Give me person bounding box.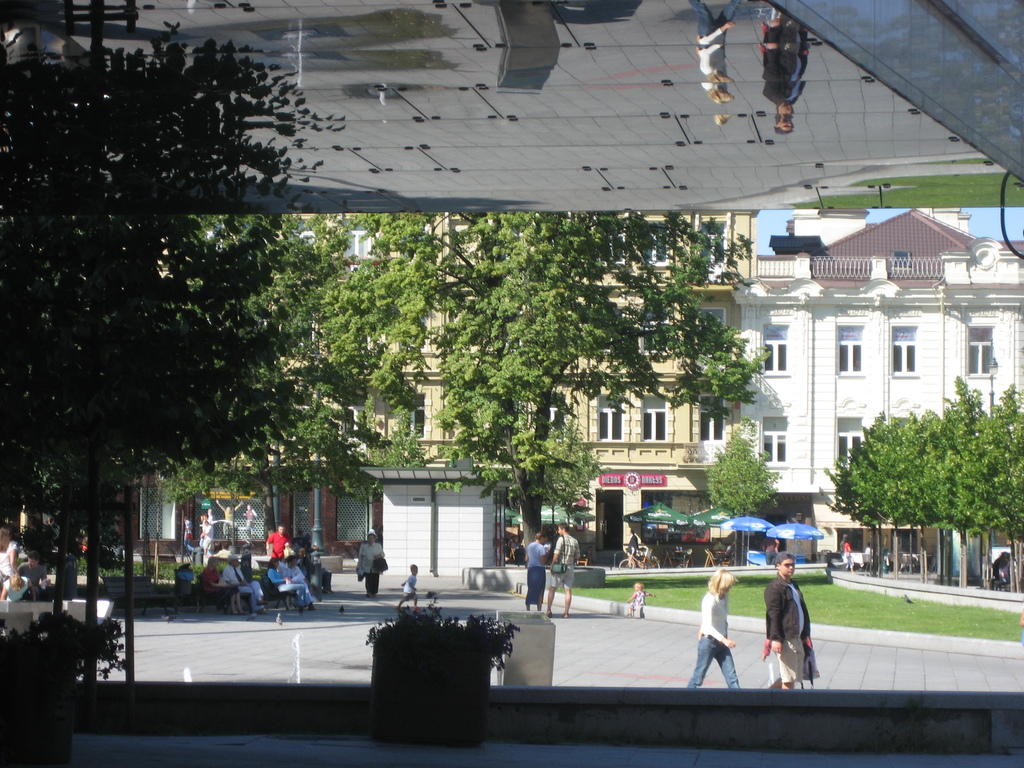
[627, 527, 640, 568].
